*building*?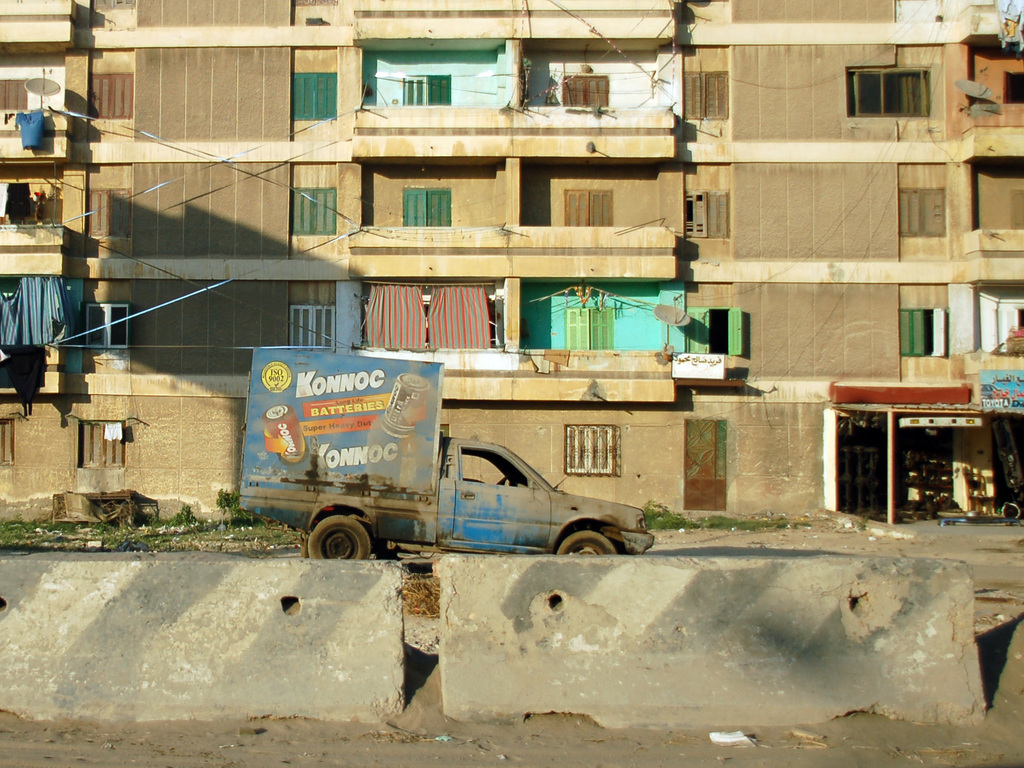
0:0:1023:518
